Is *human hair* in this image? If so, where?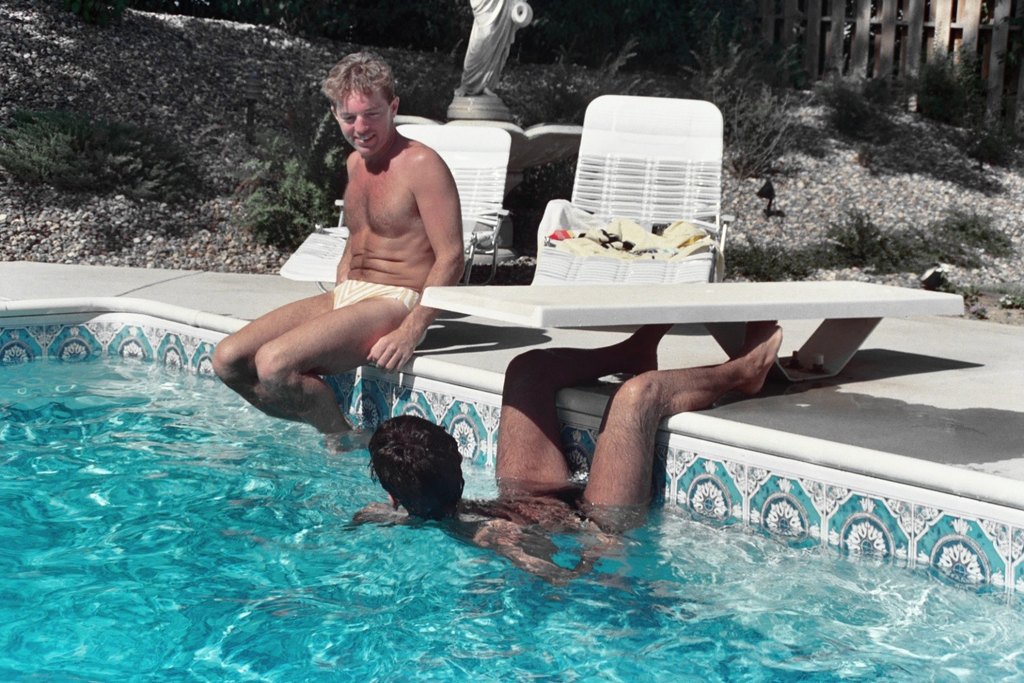
Yes, at [left=367, top=421, right=460, bottom=533].
